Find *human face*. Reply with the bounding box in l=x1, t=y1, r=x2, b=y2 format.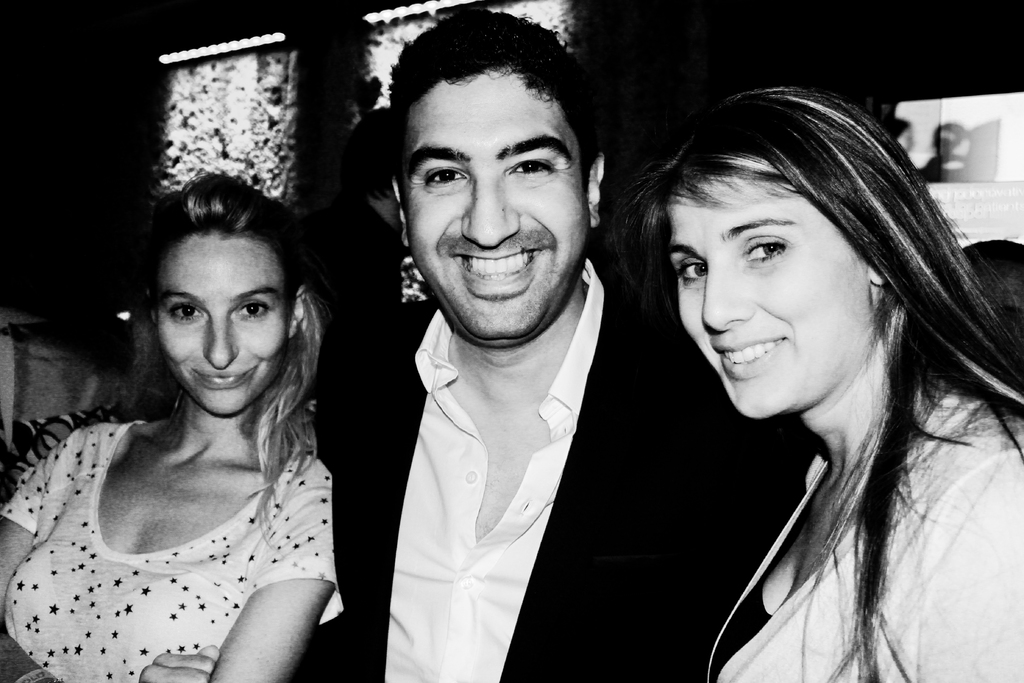
l=157, t=237, r=289, b=416.
